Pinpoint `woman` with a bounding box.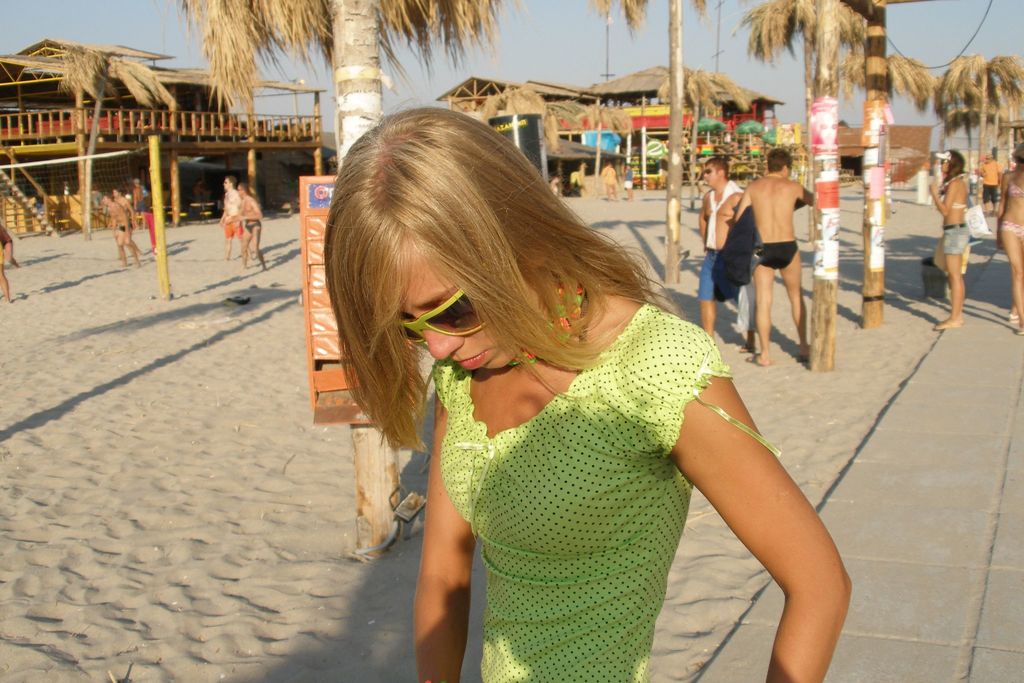
<box>317,103,794,682</box>.
